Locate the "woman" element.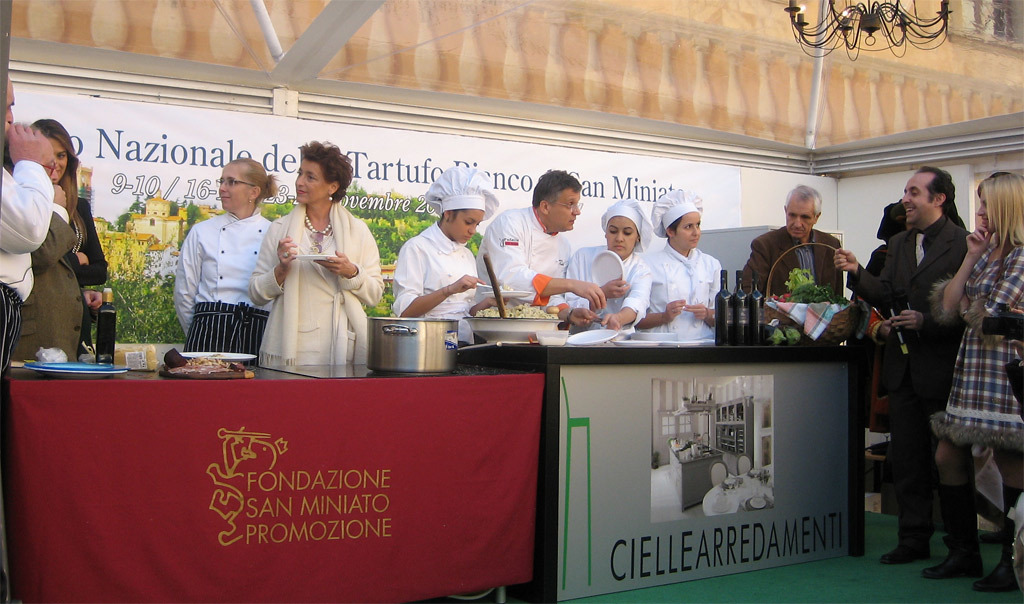
Element bbox: [553,192,652,340].
